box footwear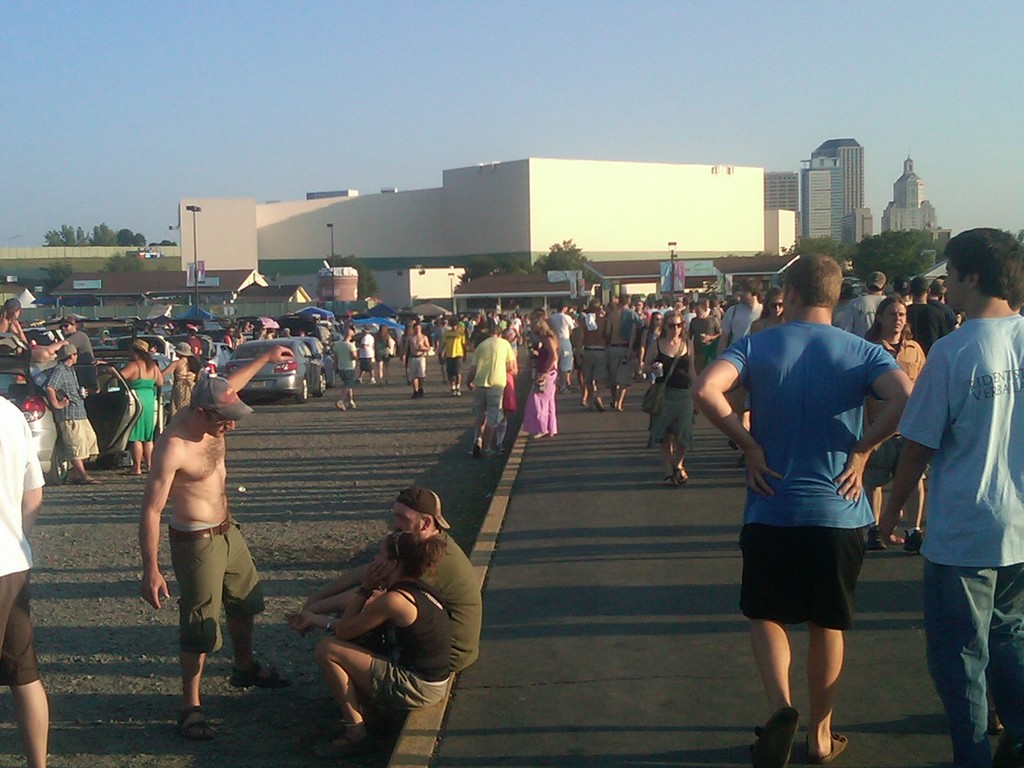
355:379:365:383
